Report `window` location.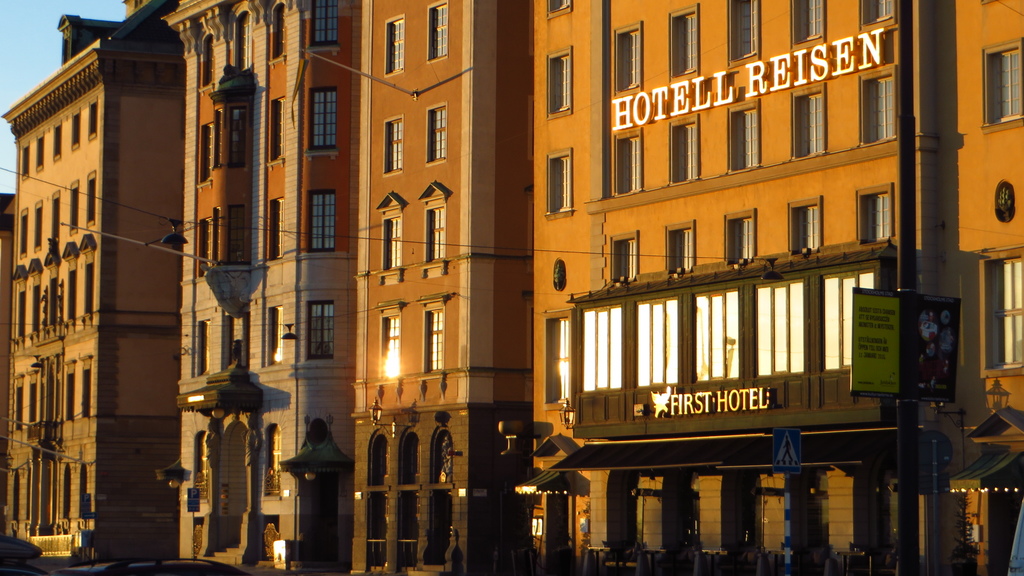
Report: 34:133:44:171.
